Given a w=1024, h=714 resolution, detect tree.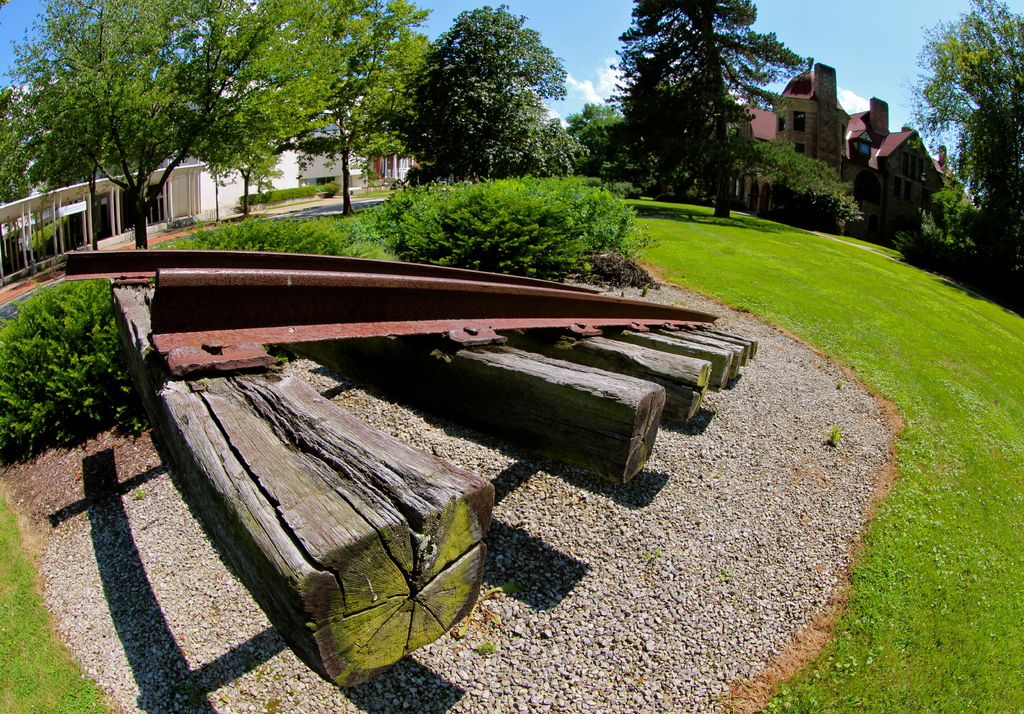
<bbox>604, 0, 811, 218</bbox>.
